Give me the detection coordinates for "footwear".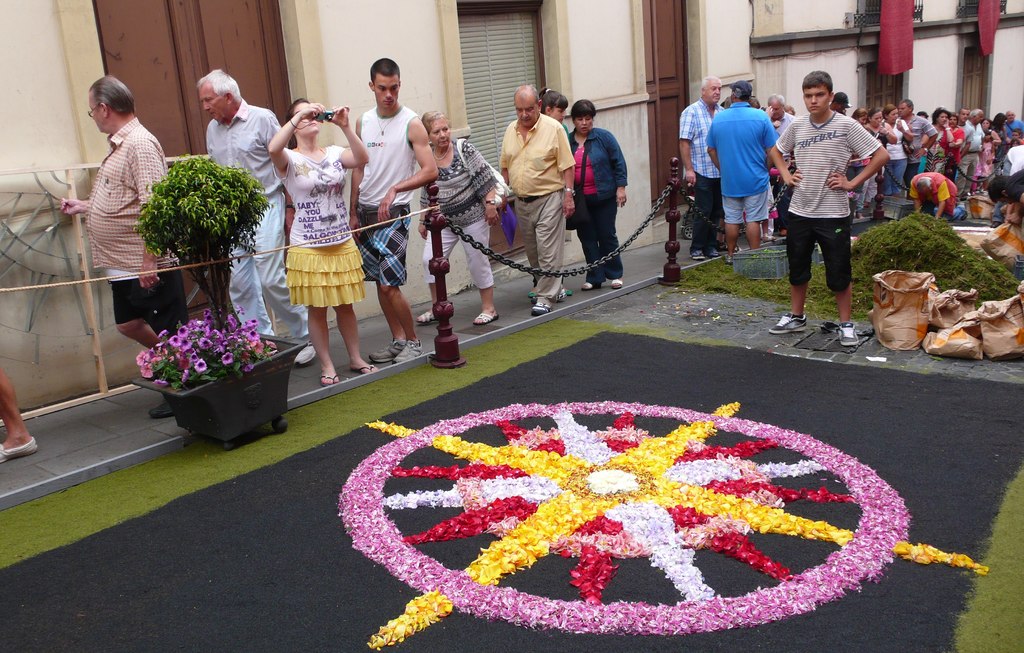
x1=394 y1=337 x2=427 y2=364.
